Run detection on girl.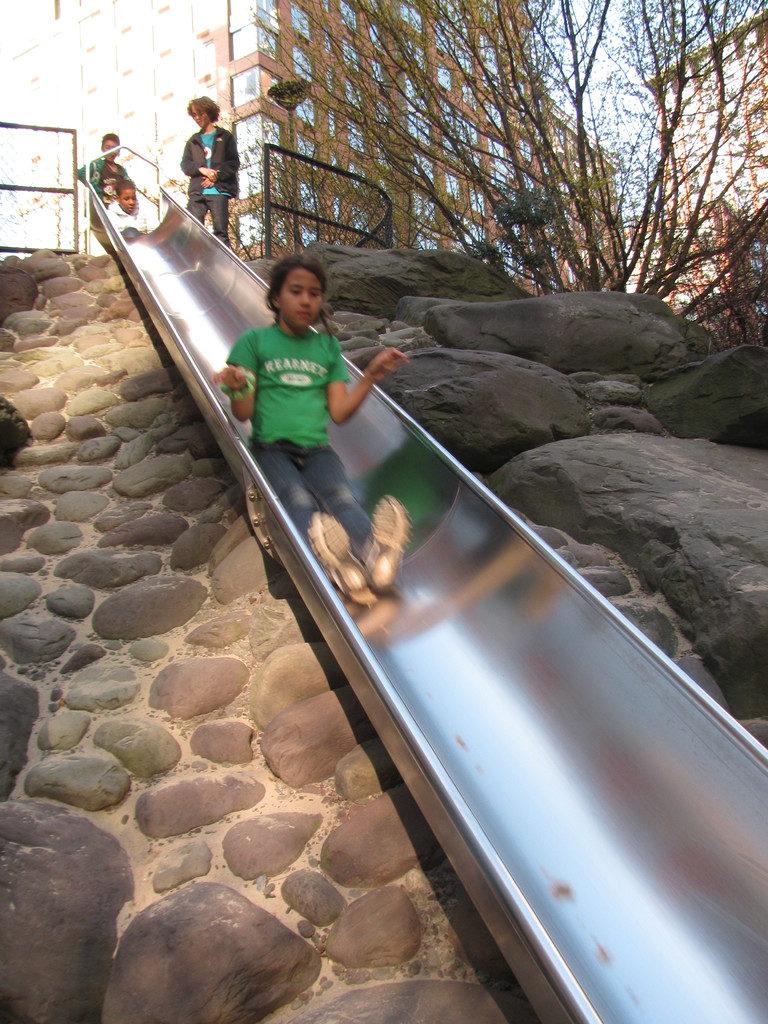
Result: [209,252,413,610].
